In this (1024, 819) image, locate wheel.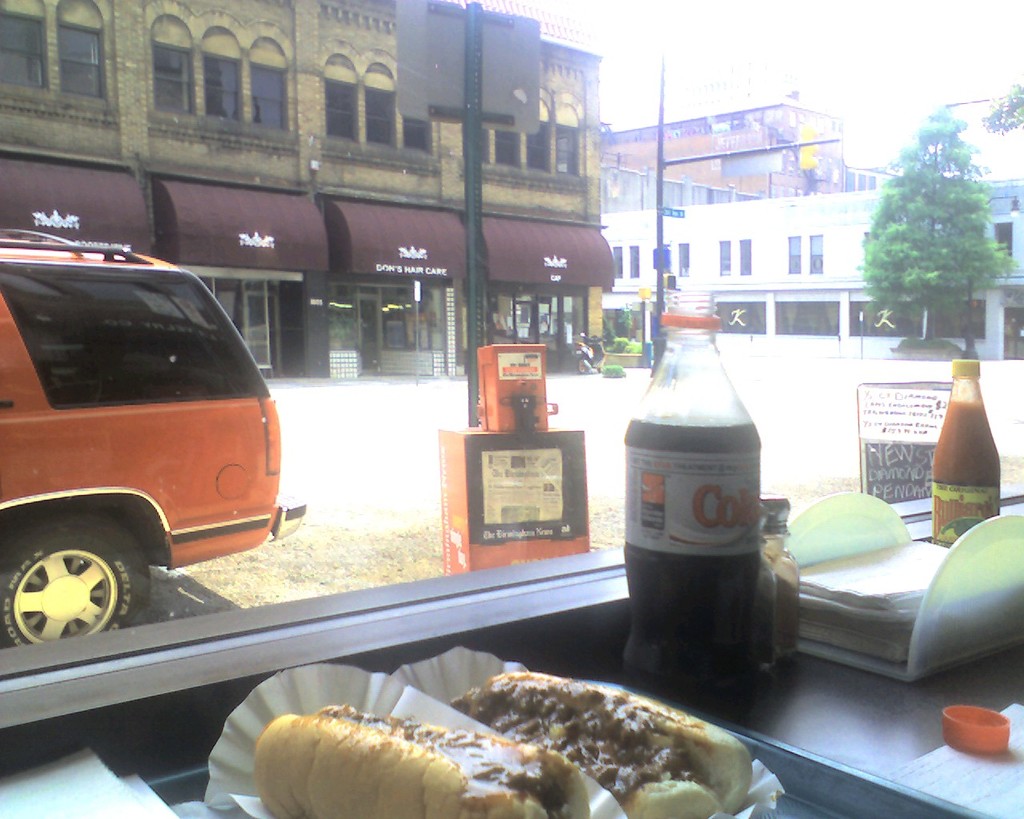
Bounding box: [578, 360, 583, 369].
